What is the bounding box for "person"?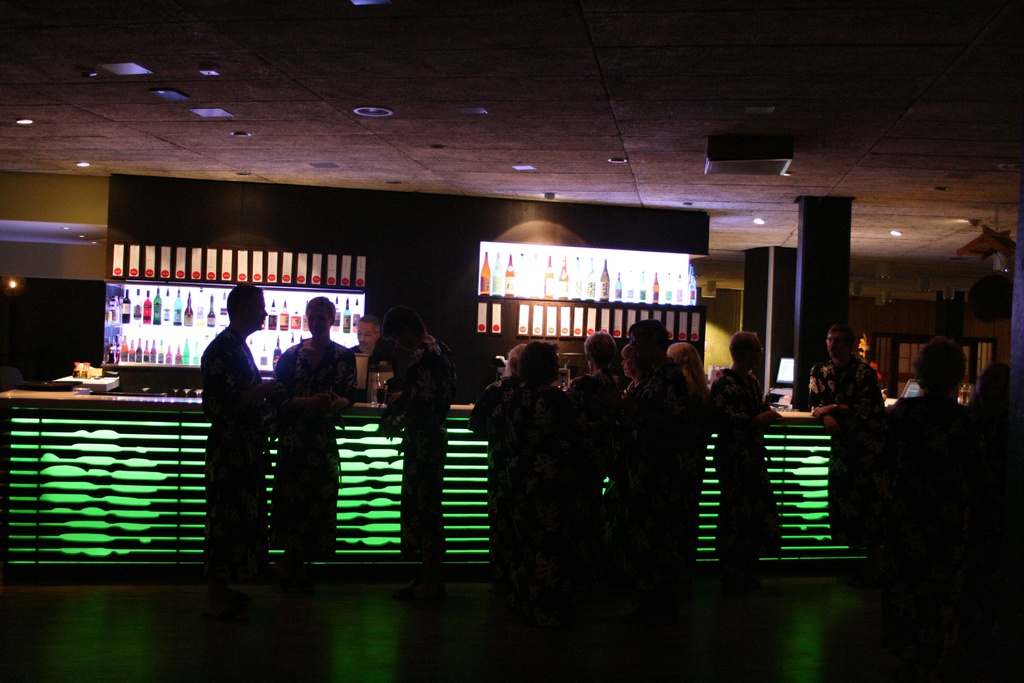
566:329:632:557.
